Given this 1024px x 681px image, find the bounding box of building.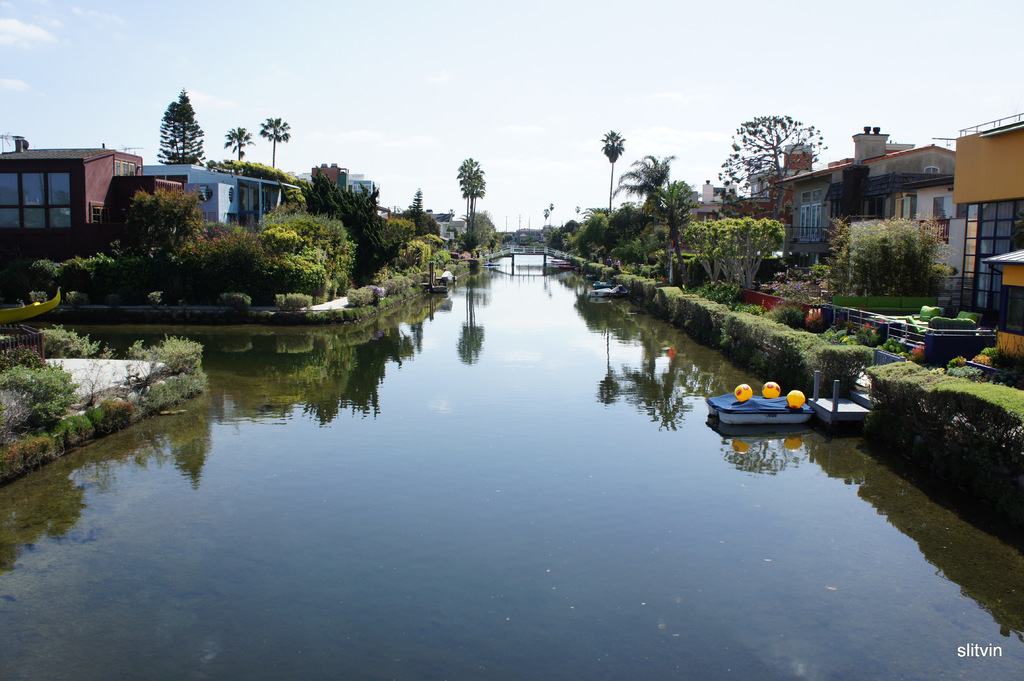
299 175 375 198.
